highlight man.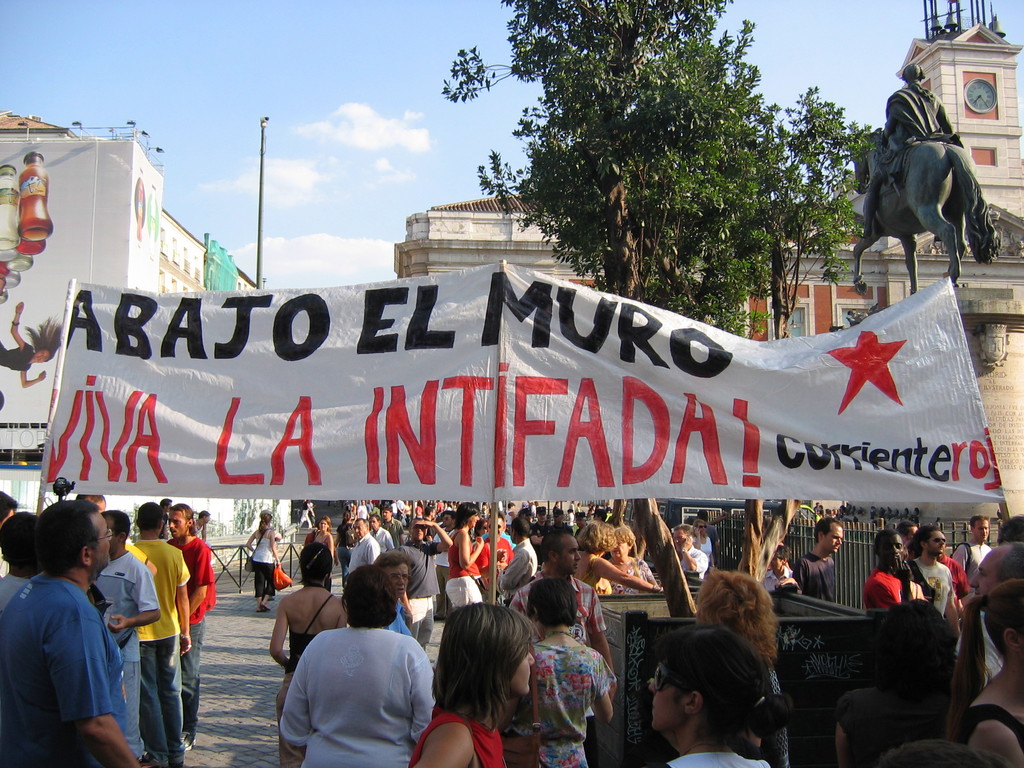
Highlighted region: [x1=953, y1=515, x2=990, y2=595].
